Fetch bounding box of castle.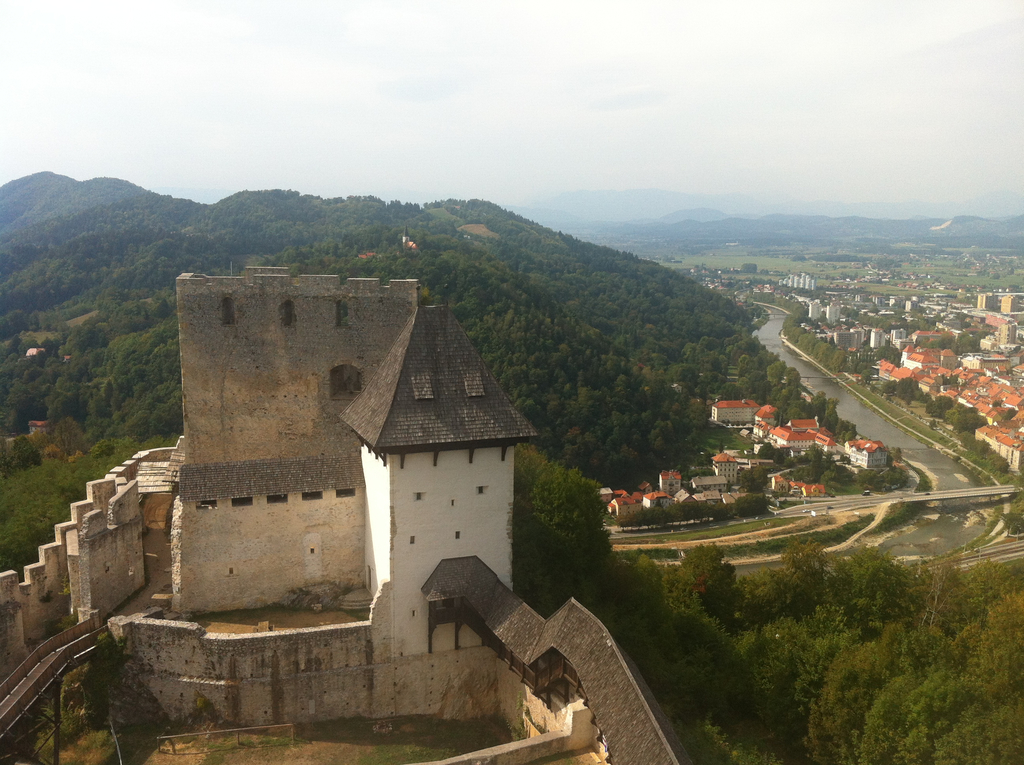
Bbox: {"left": 40, "top": 204, "right": 687, "bottom": 761}.
